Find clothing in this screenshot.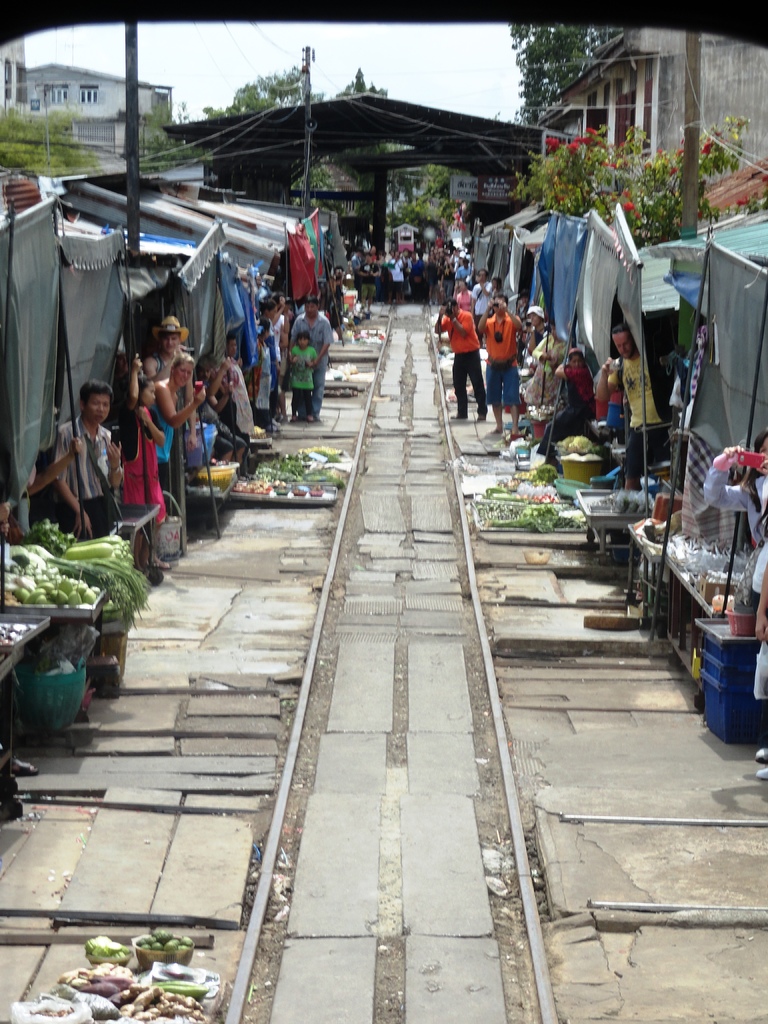
The bounding box for clothing is 251,338,271,422.
